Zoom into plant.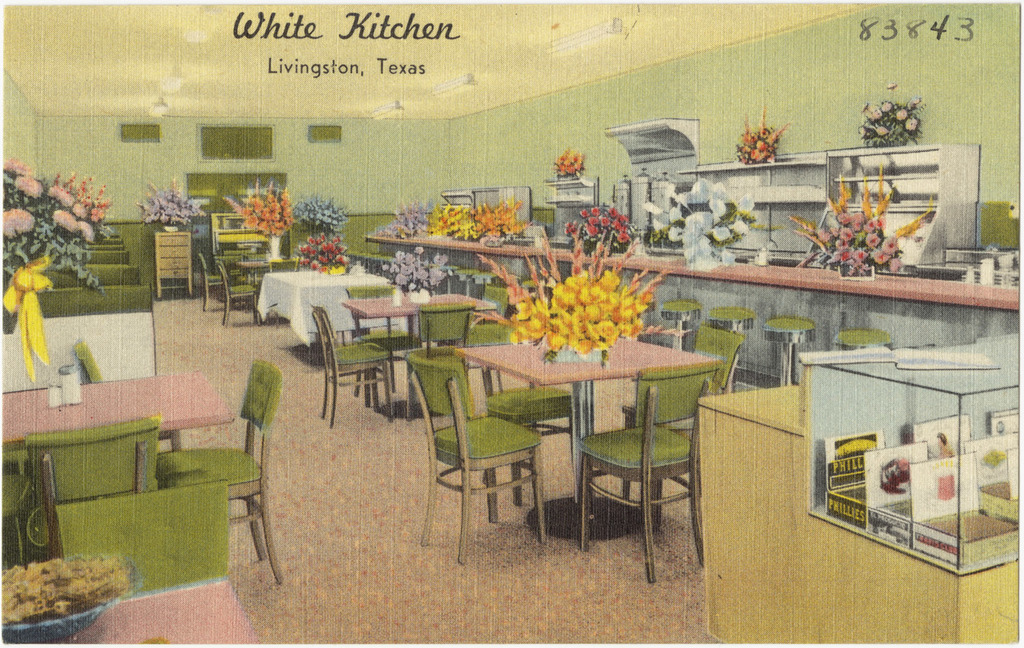
Zoom target: 294 189 351 226.
